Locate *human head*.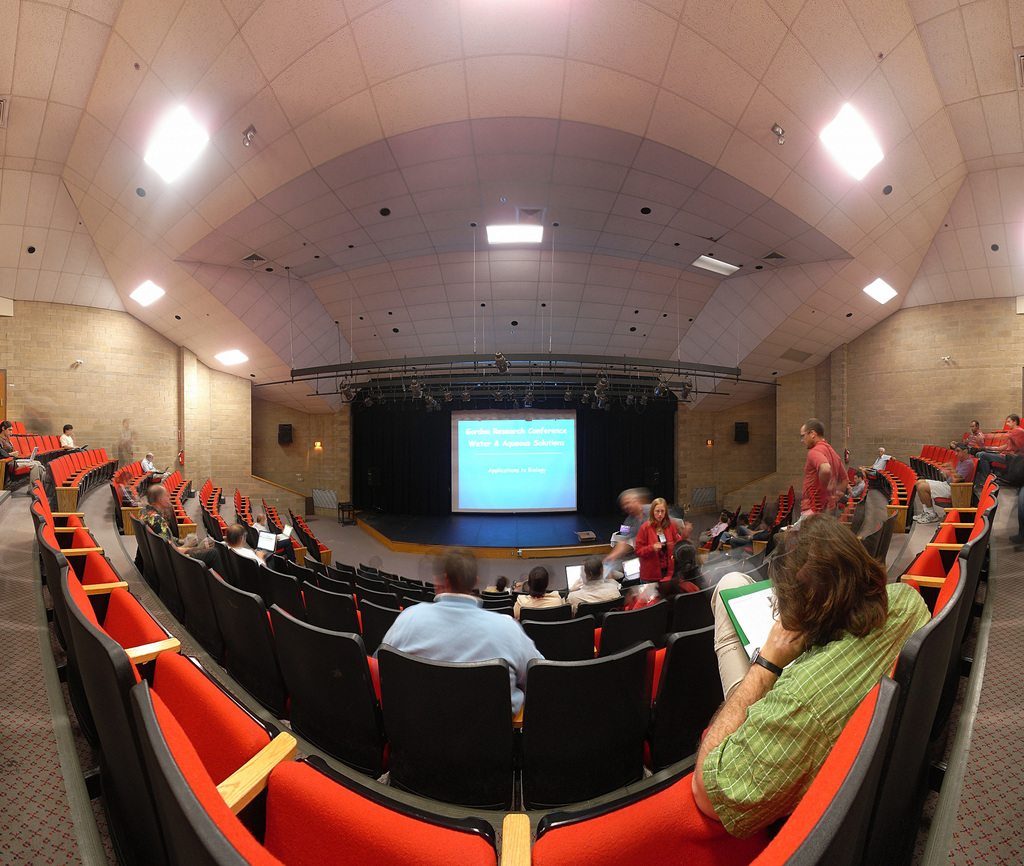
Bounding box: bbox=[1005, 414, 1019, 428].
